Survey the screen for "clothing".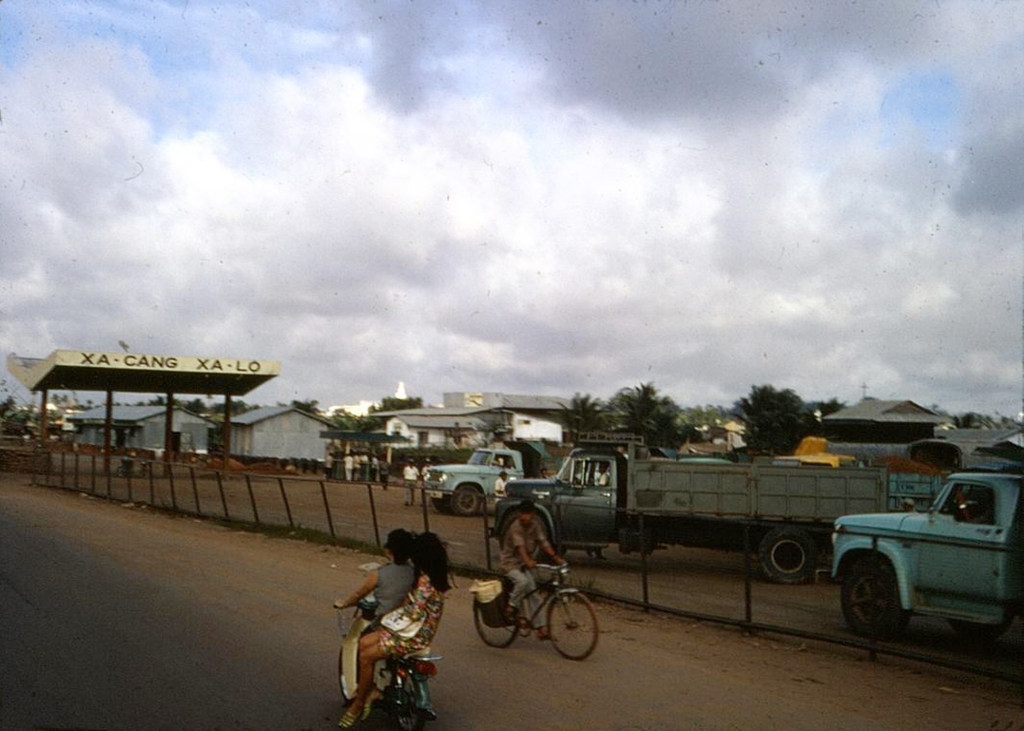
Survey found: select_region(496, 519, 549, 631).
